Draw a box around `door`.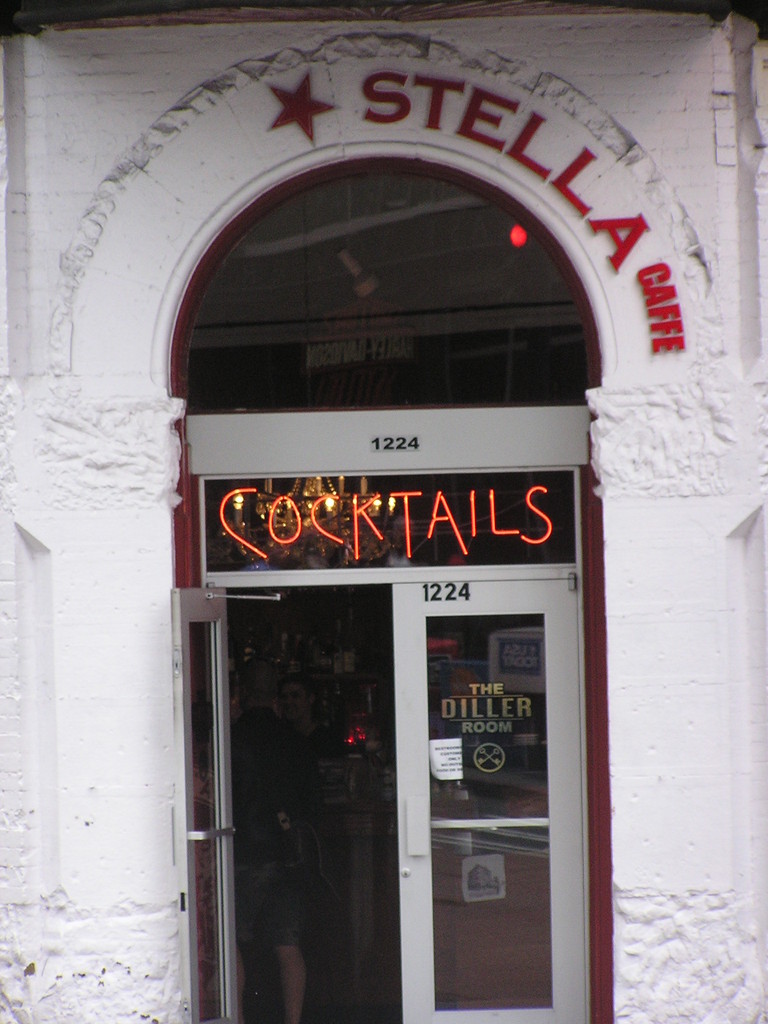
172, 164, 600, 991.
